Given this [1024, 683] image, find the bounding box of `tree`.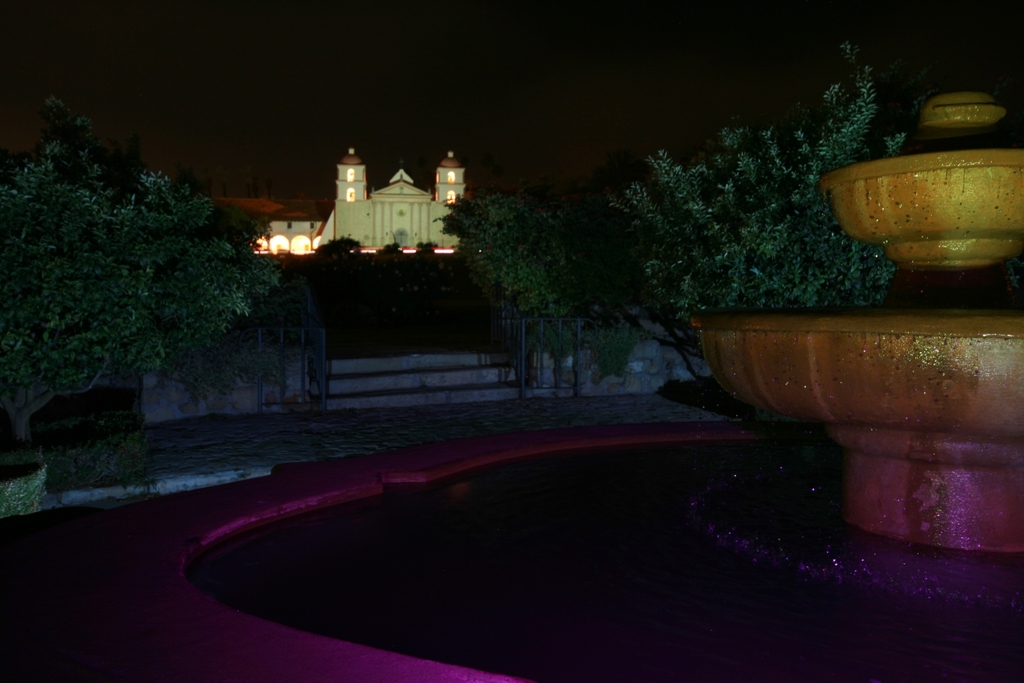
(left=478, top=186, right=593, bottom=373).
